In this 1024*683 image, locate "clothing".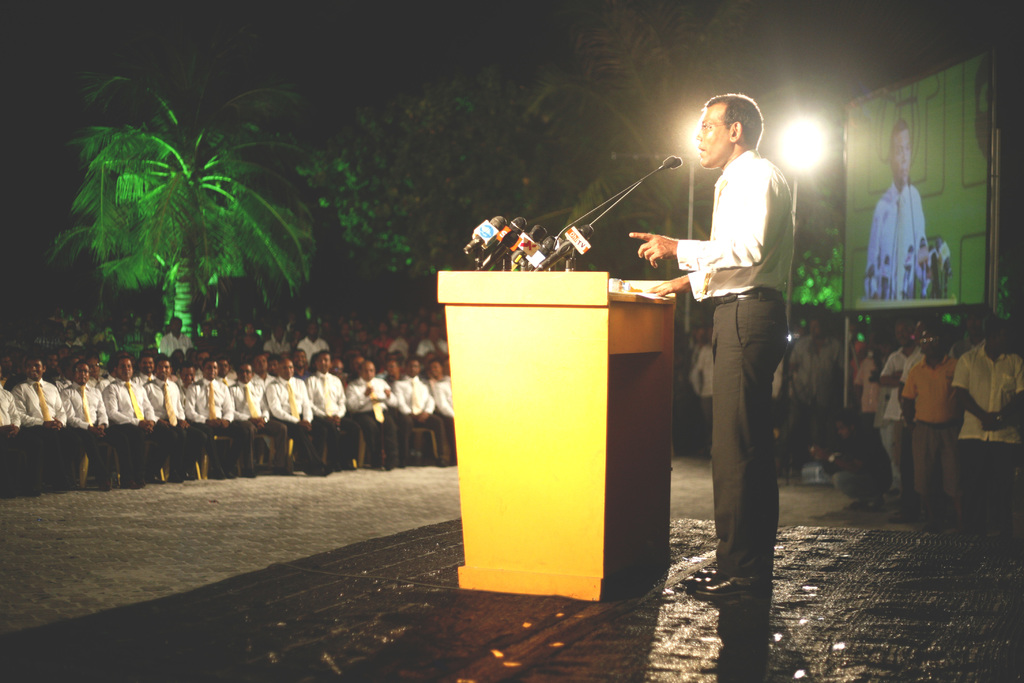
Bounding box: {"left": 182, "top": 374, "right": 235, "bottom": 475}.
